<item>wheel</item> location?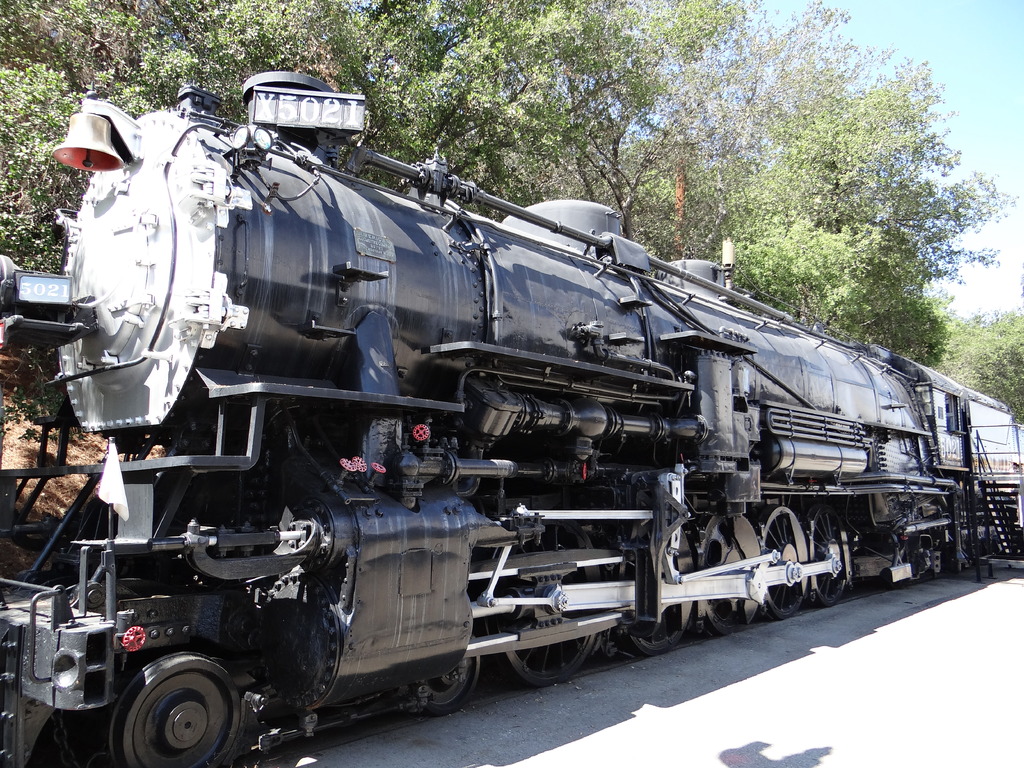
<box>759,505,805,618</box>
